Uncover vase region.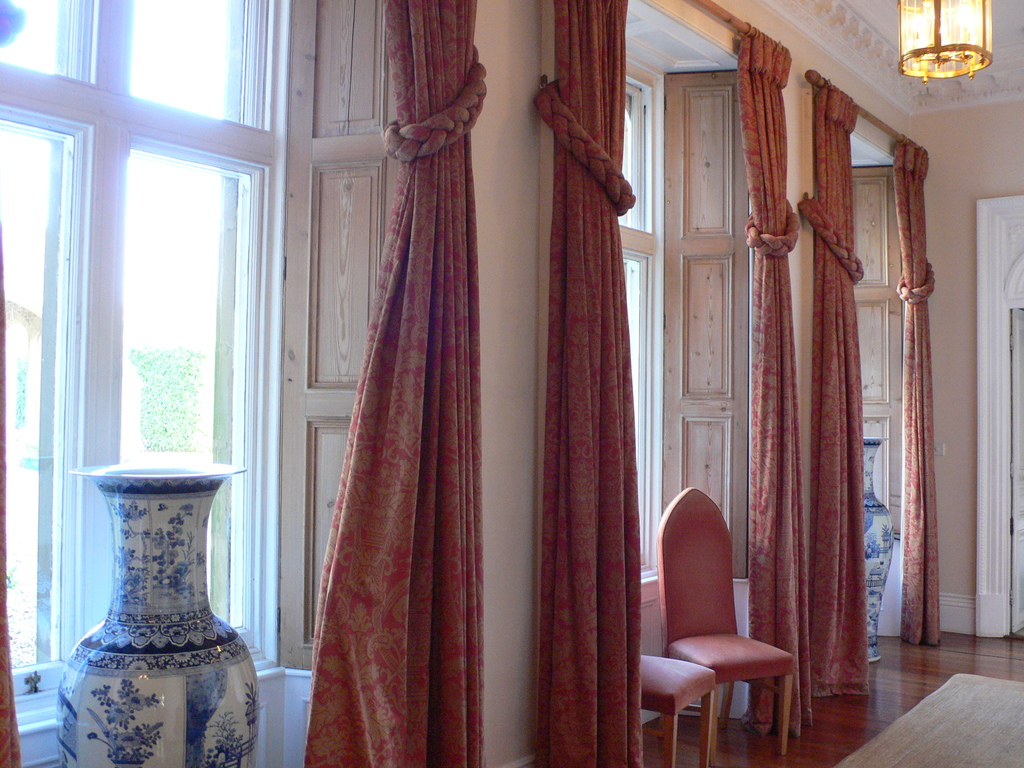
Uncovered: l=56, t=452, r=260, b=766.
